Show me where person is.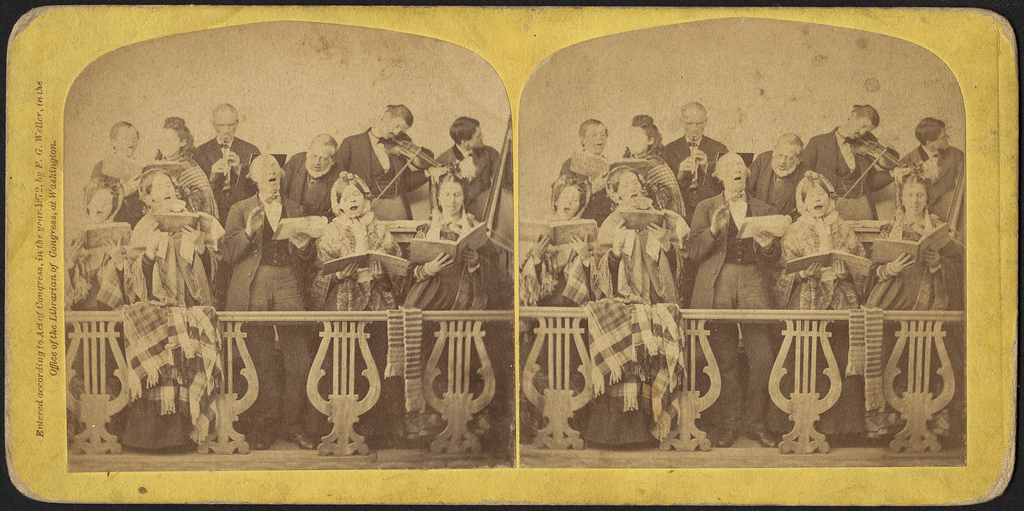
person is at <bbox>61, 170, 133, 422</bbox>.
